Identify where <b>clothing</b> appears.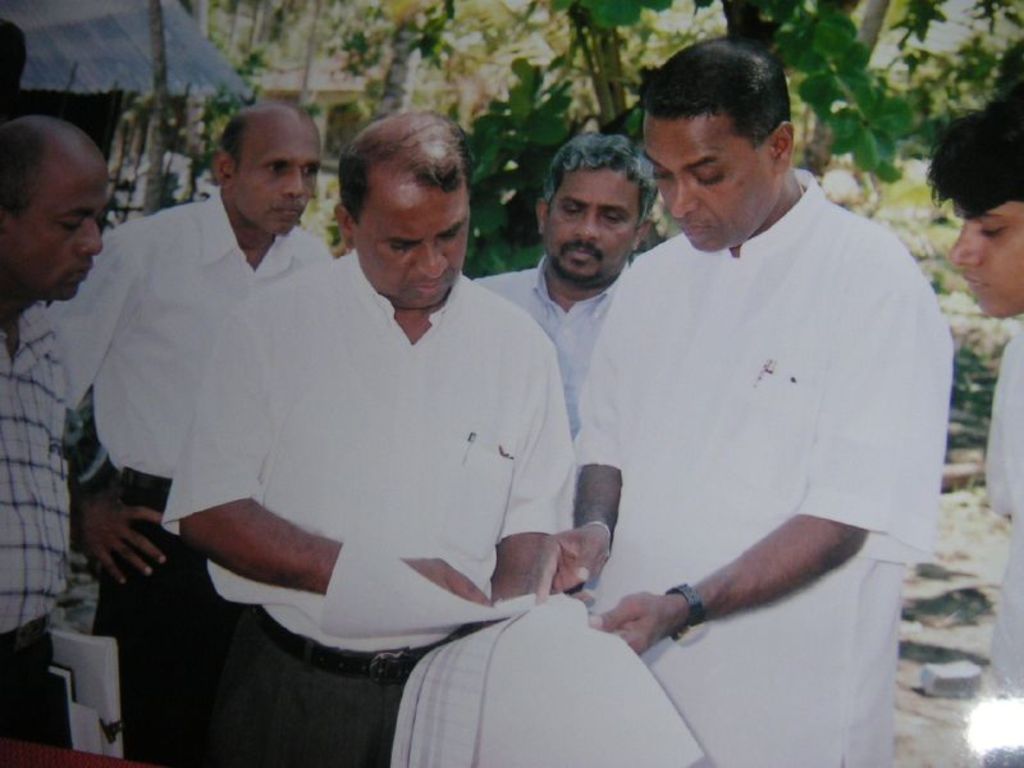
Appears at {"x1": 0, "y1": 302, "x2": 76, "y2": 758}.
